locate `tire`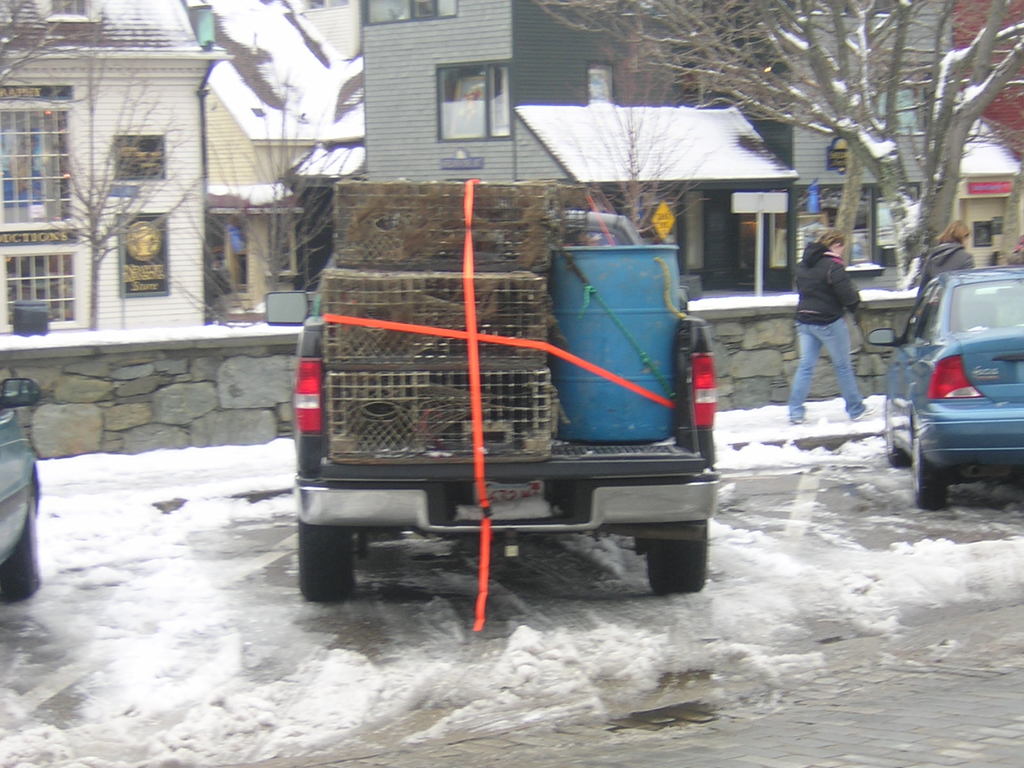
box=[644, 522, 705, 598]
